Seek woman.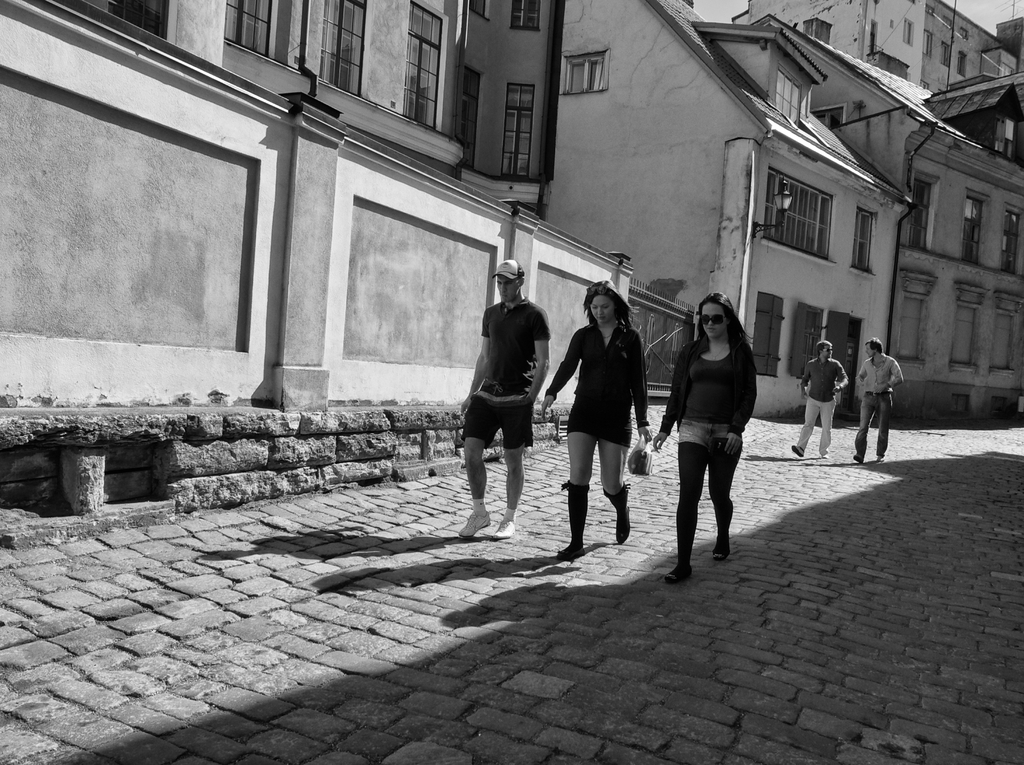
652/287/758/585.
